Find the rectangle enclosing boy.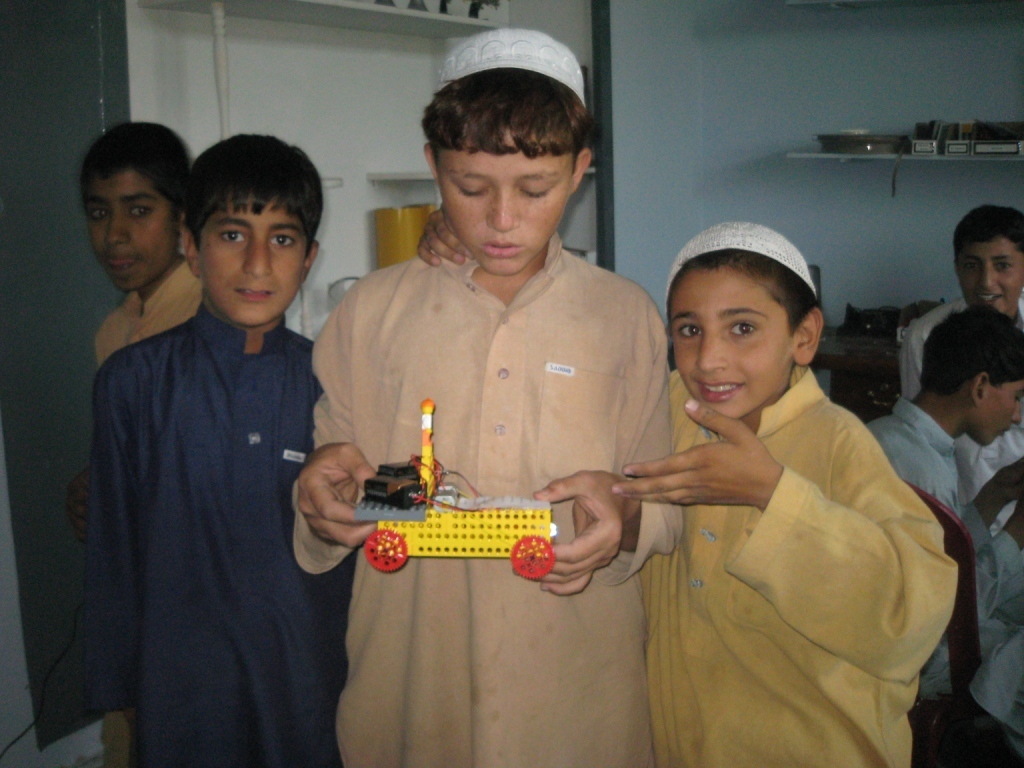
[72, 115, 203, 366].
